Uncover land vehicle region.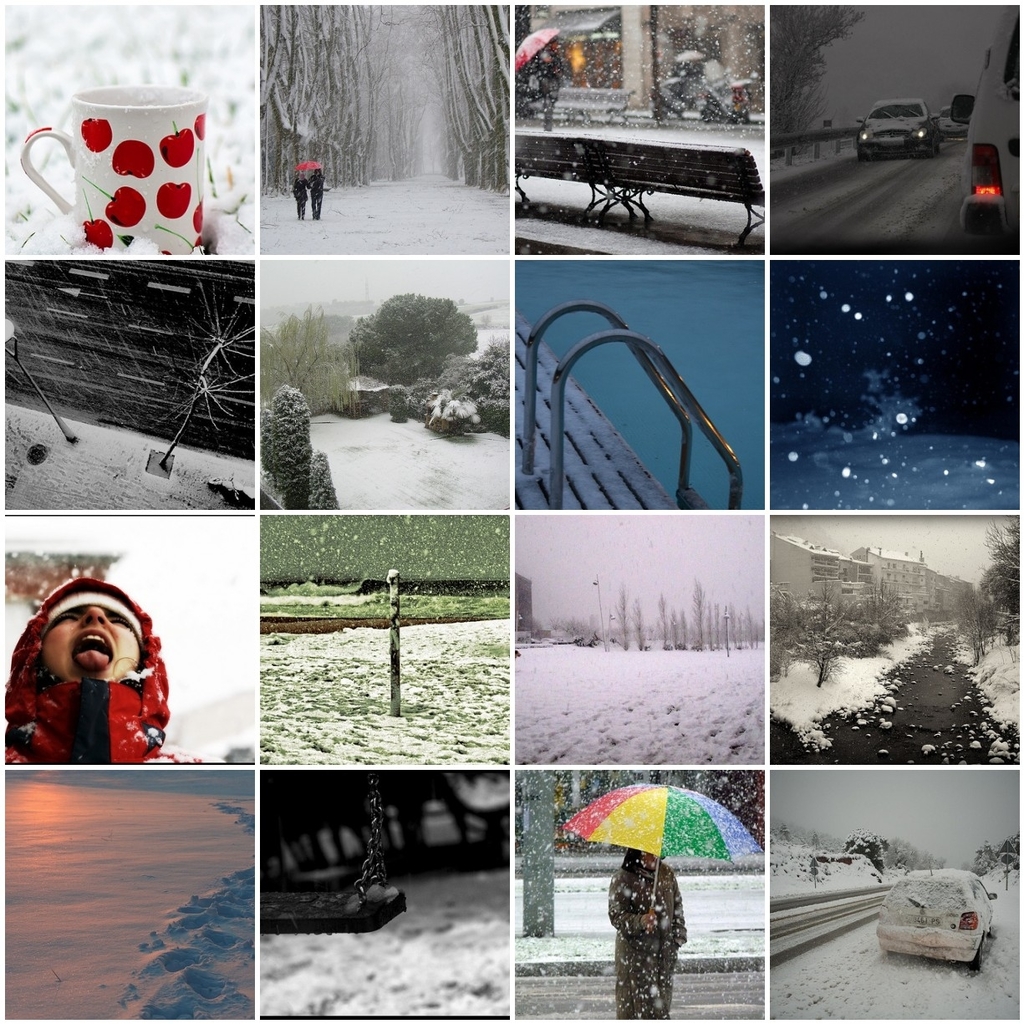
Uncovered: detection(938, 103, 959, 138).
